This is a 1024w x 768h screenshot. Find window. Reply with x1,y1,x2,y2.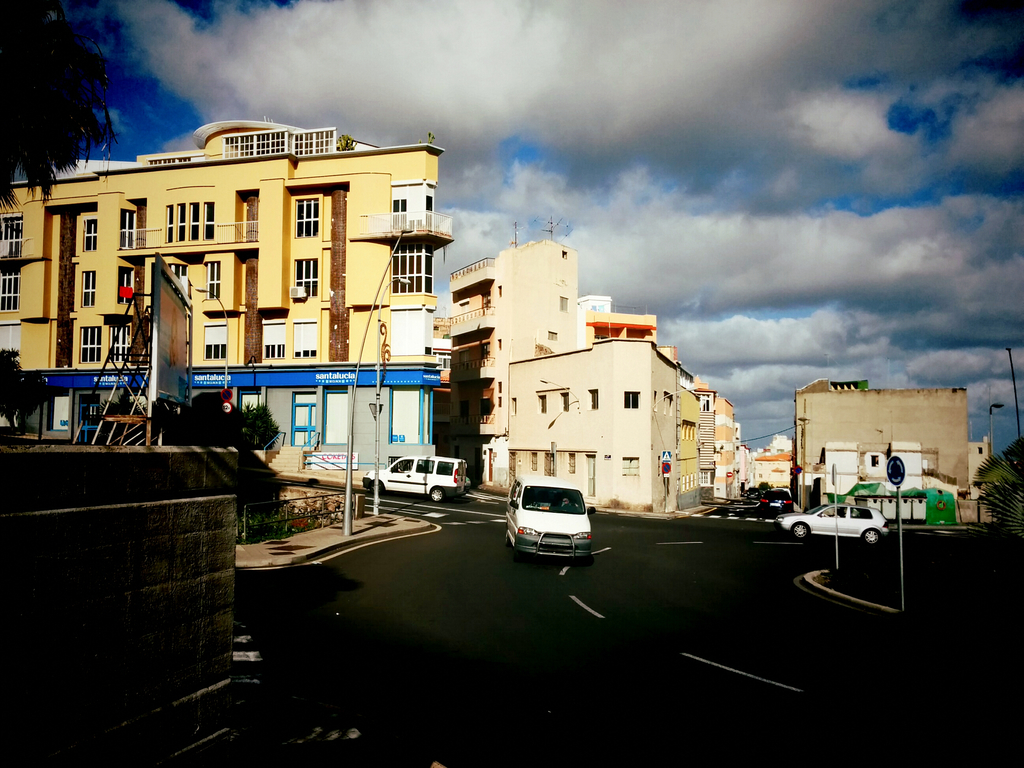
80,323,102,366.
